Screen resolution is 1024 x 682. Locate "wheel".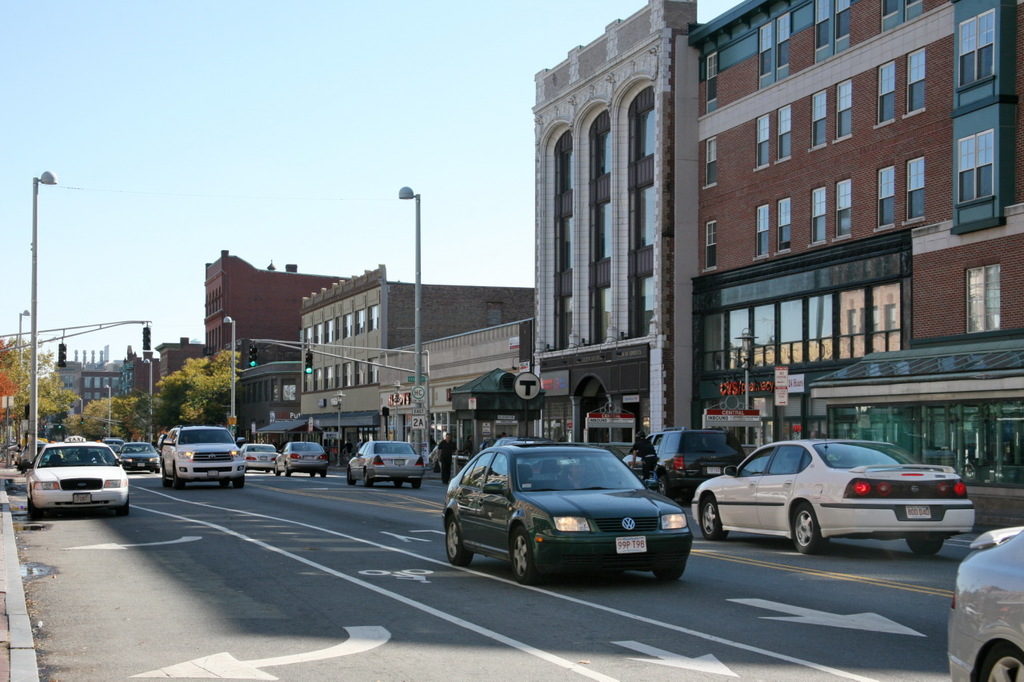
(left=976, top=639, right=1023, bottom=681).
